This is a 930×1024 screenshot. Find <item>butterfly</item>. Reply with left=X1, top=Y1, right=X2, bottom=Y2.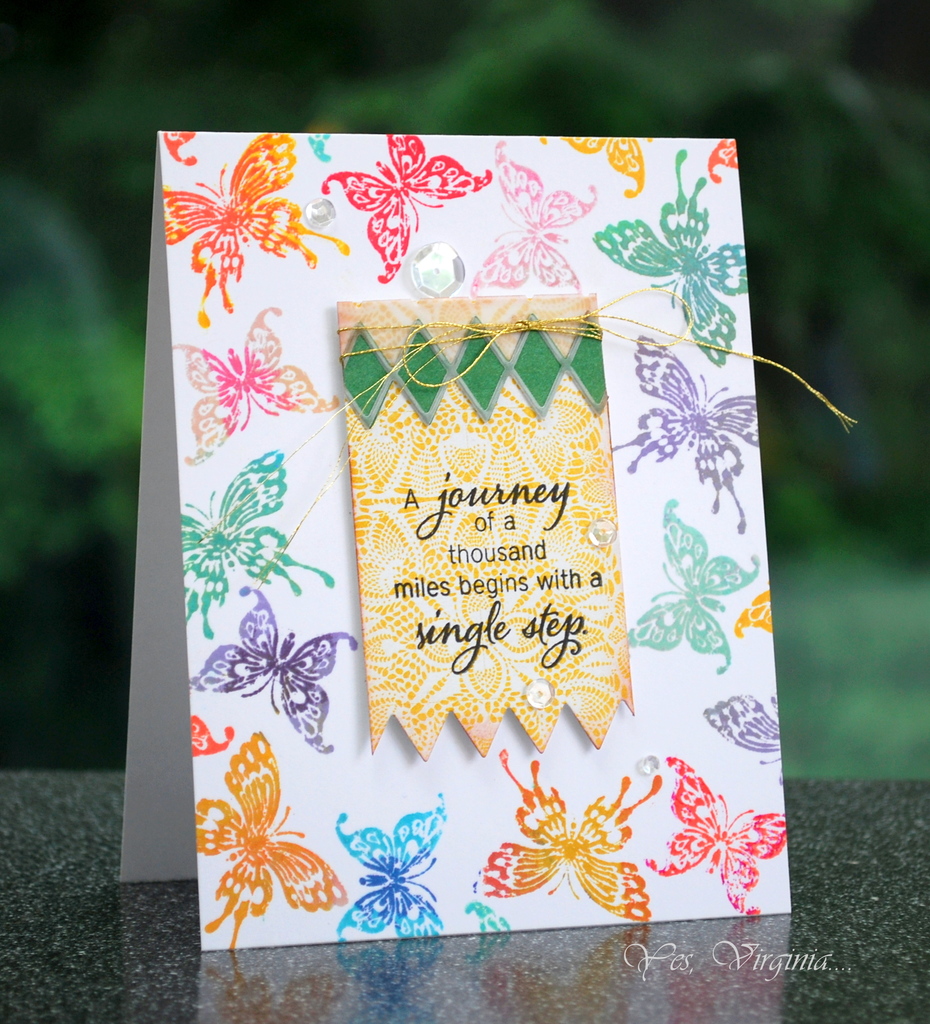
left=585, top=146, right=758, bottom=375.
